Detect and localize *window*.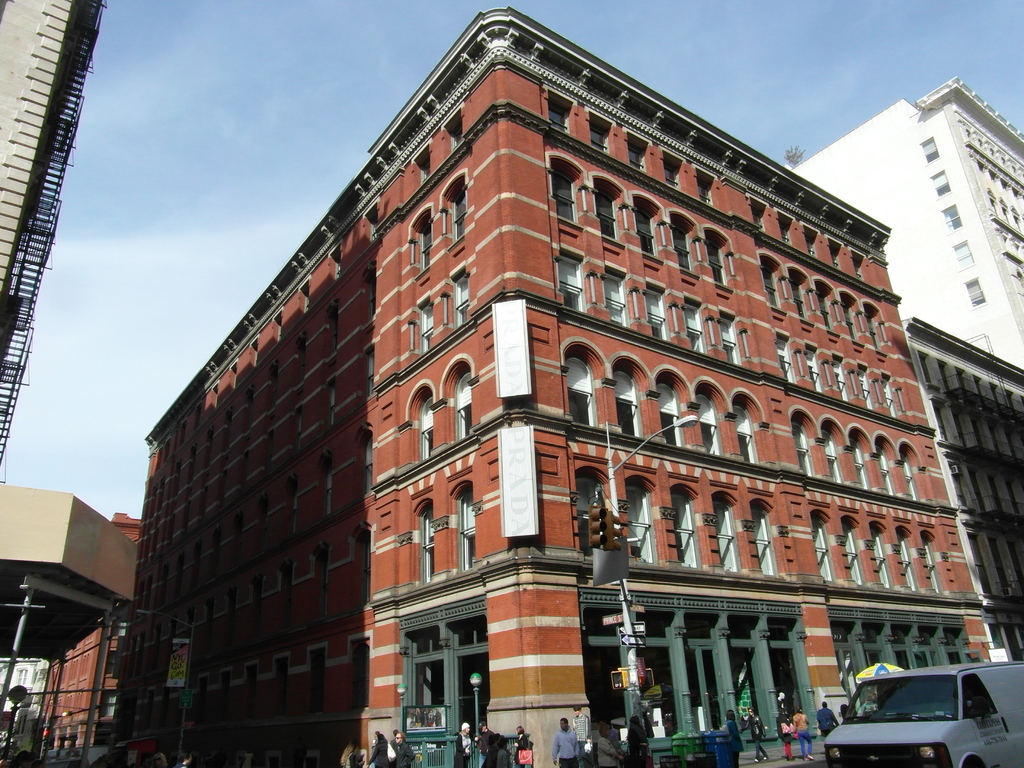
Localized at region(892, 529, 919, 588).
